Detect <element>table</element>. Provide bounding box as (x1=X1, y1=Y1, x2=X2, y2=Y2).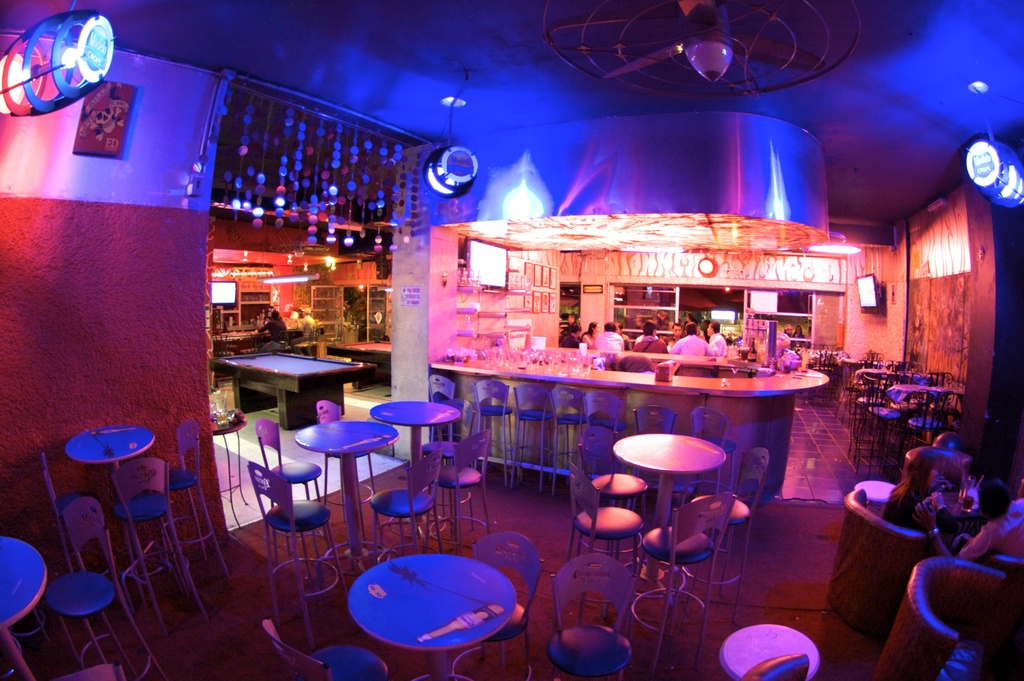
(x1=370, y1=400, x2=466, y2=486).
